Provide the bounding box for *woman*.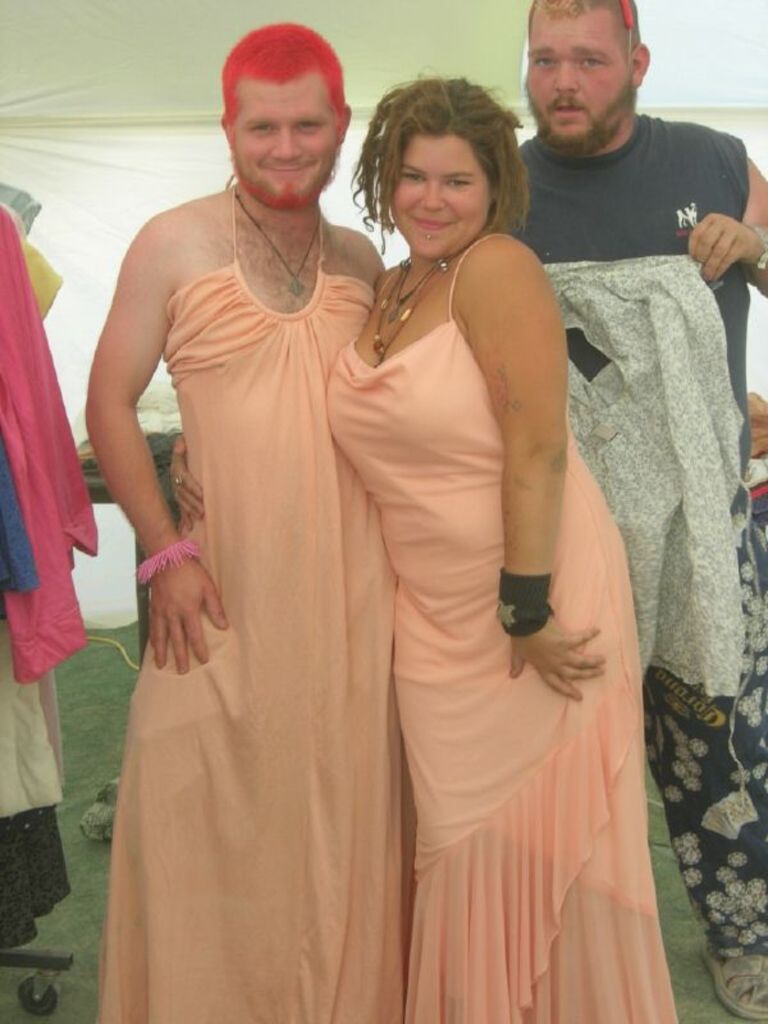
region(227, 65, 672, 1005).
